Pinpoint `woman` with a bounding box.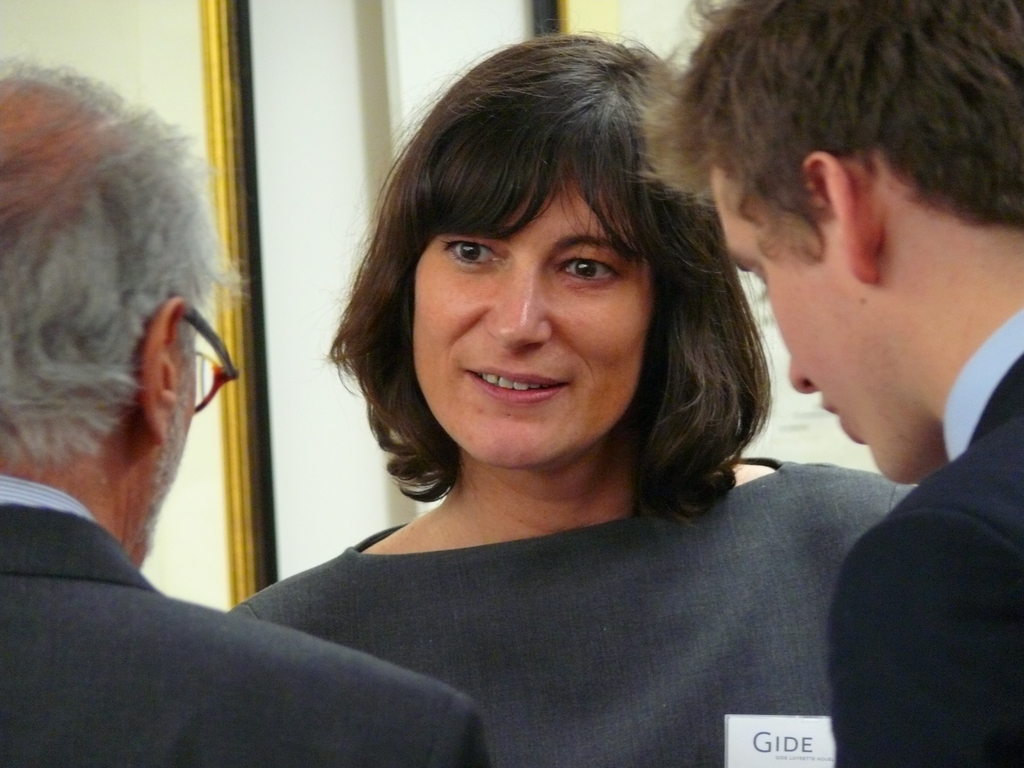
left=163, top=39, right=911, bottom=754.
